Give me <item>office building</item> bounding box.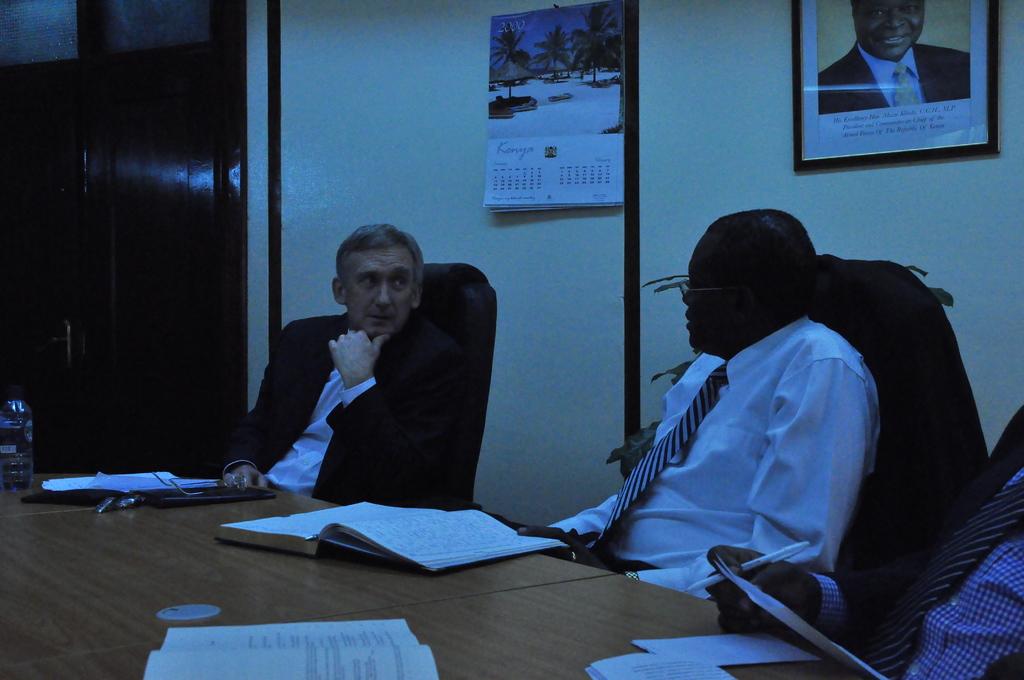
box=[70, 67, 982, 679].
